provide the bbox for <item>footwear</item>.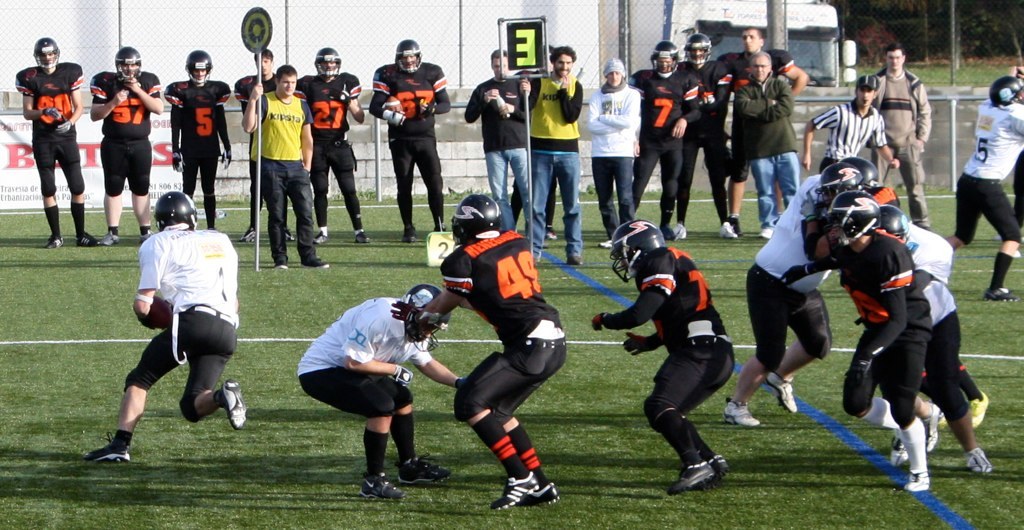
77:232:98:250.
